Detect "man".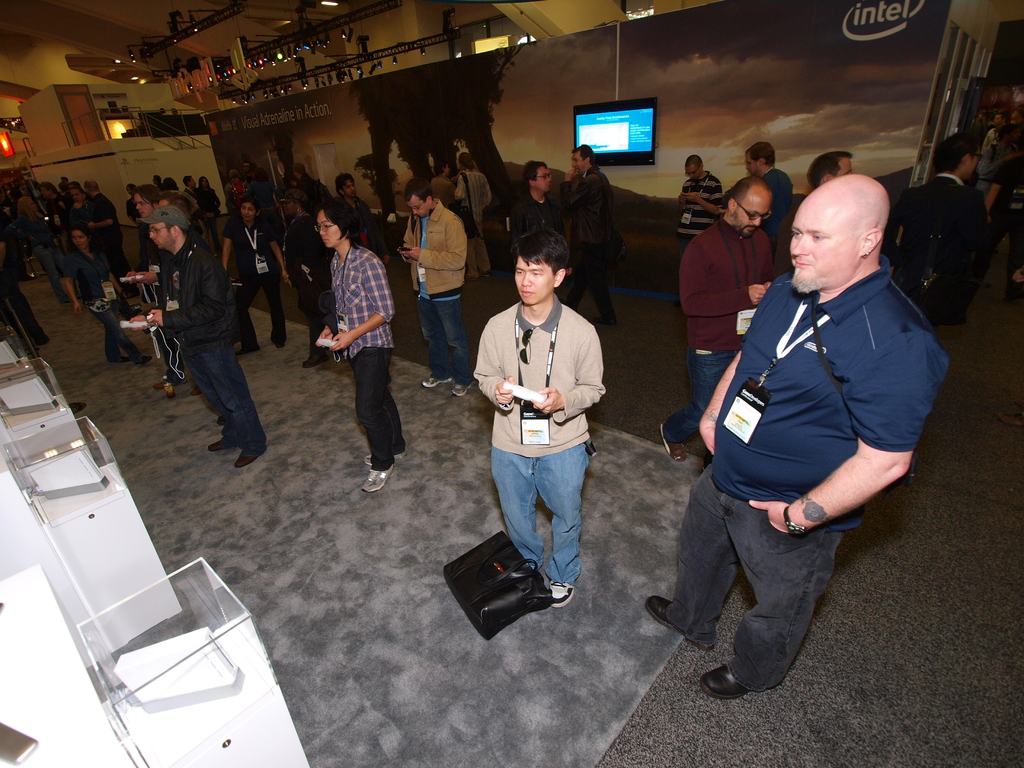
Detected at detection(886, 129, 1005, 336).
